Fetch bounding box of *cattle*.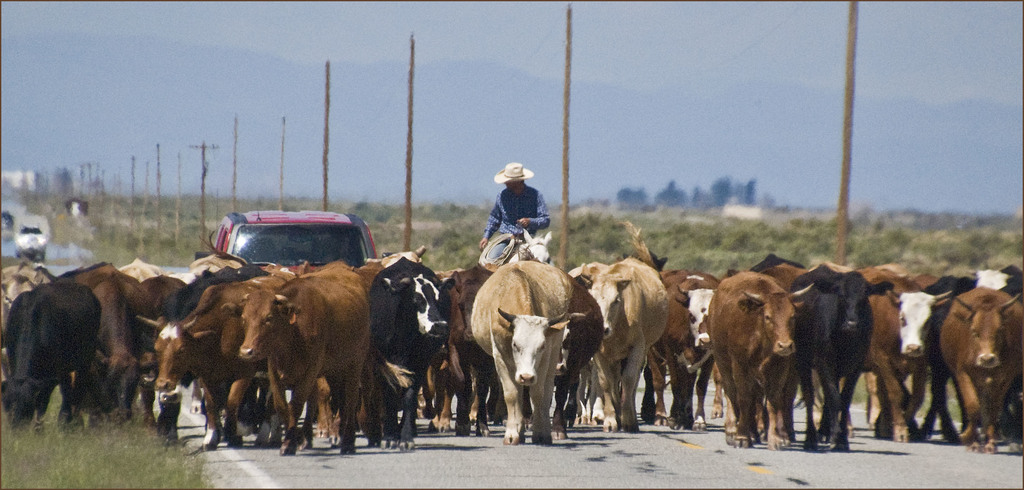
Bbox: box=[116, 262, 166, 283].
